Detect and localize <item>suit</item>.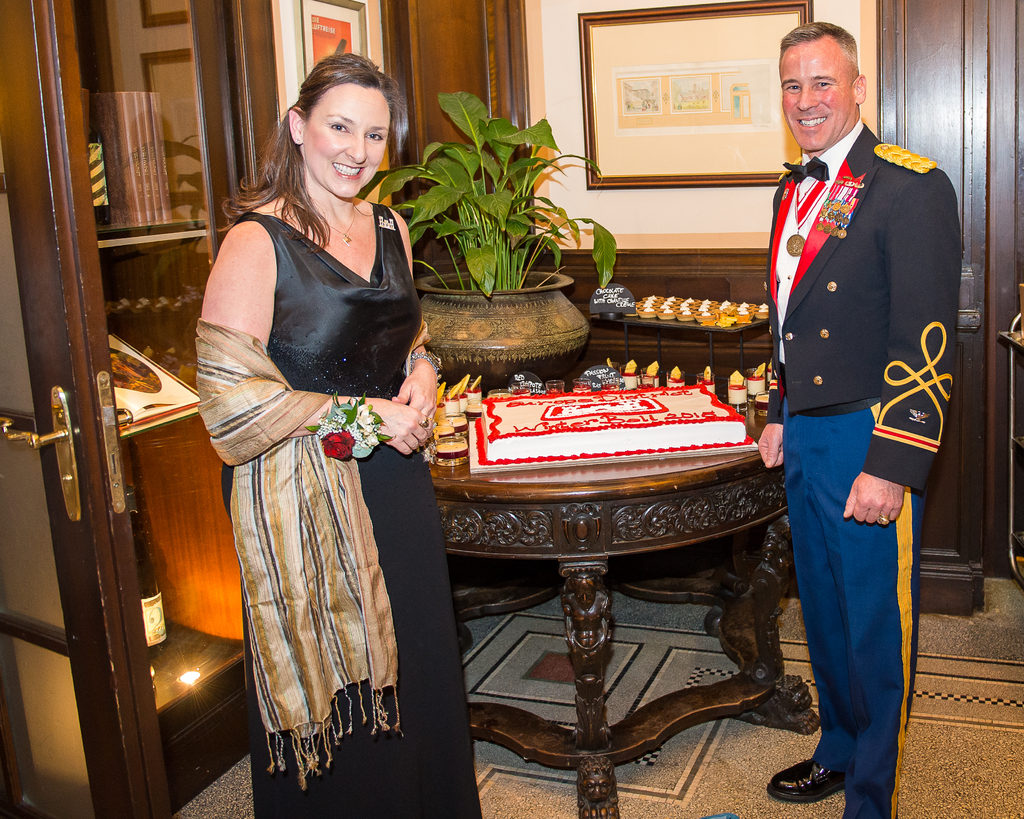
Localized at <box>762,123,966,818</box>.
